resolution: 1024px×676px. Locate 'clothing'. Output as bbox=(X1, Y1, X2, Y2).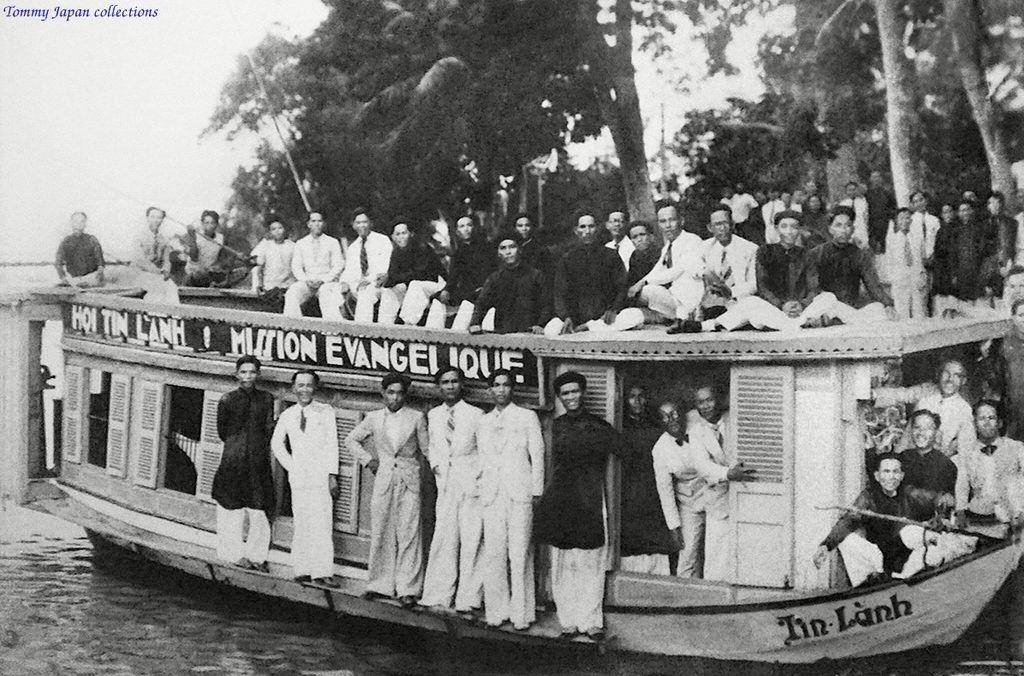
bbox=(816, 478, 986, 588).
